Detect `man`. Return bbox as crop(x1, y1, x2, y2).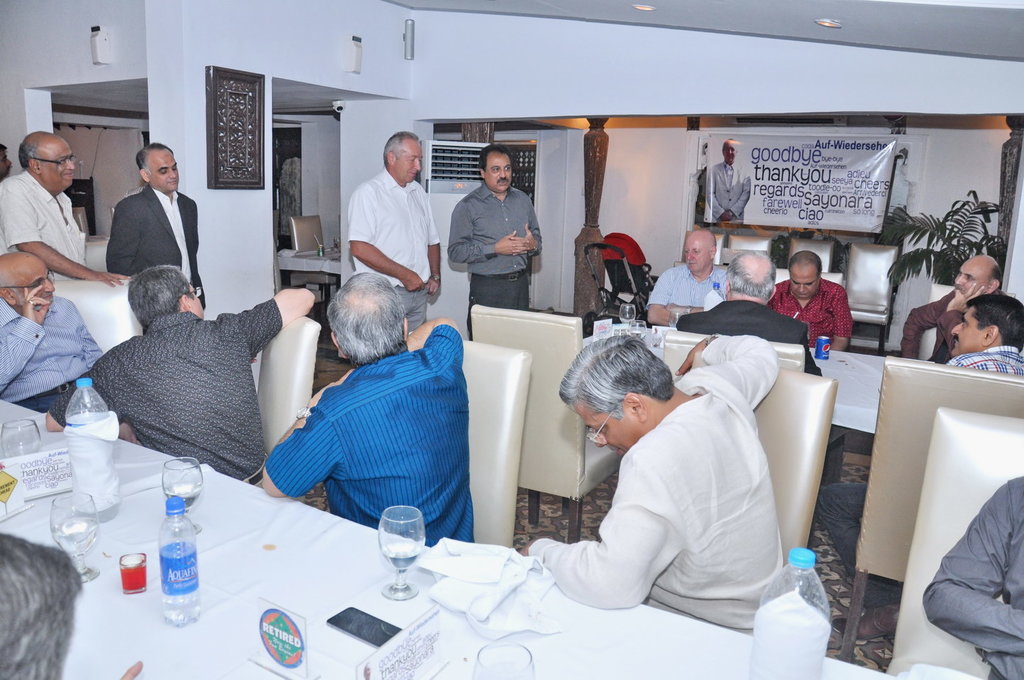
crop(517, 332, 784, 634).
